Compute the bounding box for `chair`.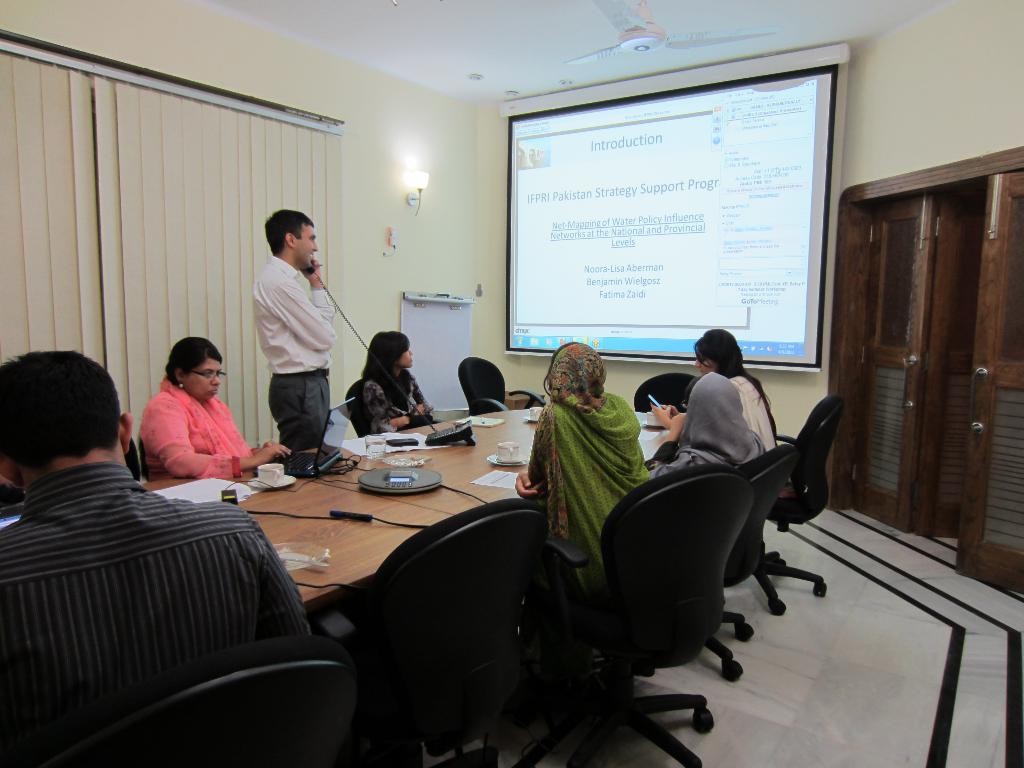
328, 496, 555, 767.
